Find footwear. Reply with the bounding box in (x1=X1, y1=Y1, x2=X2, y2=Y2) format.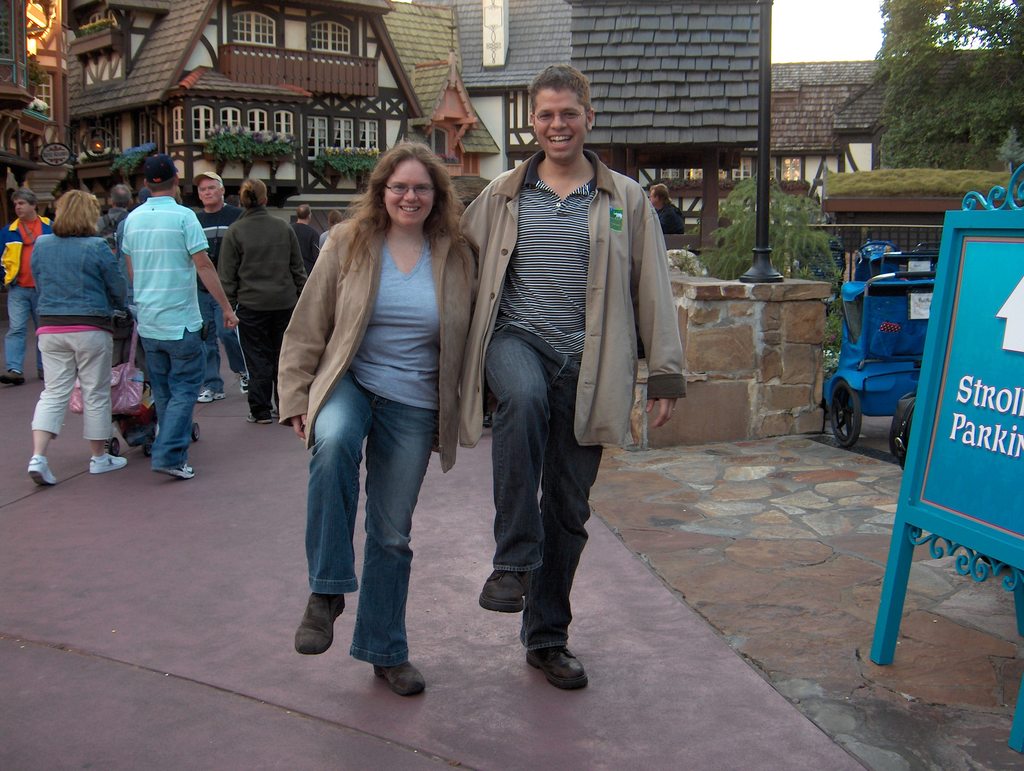
(x1=245, y1=411, x2=274, y2=425).
